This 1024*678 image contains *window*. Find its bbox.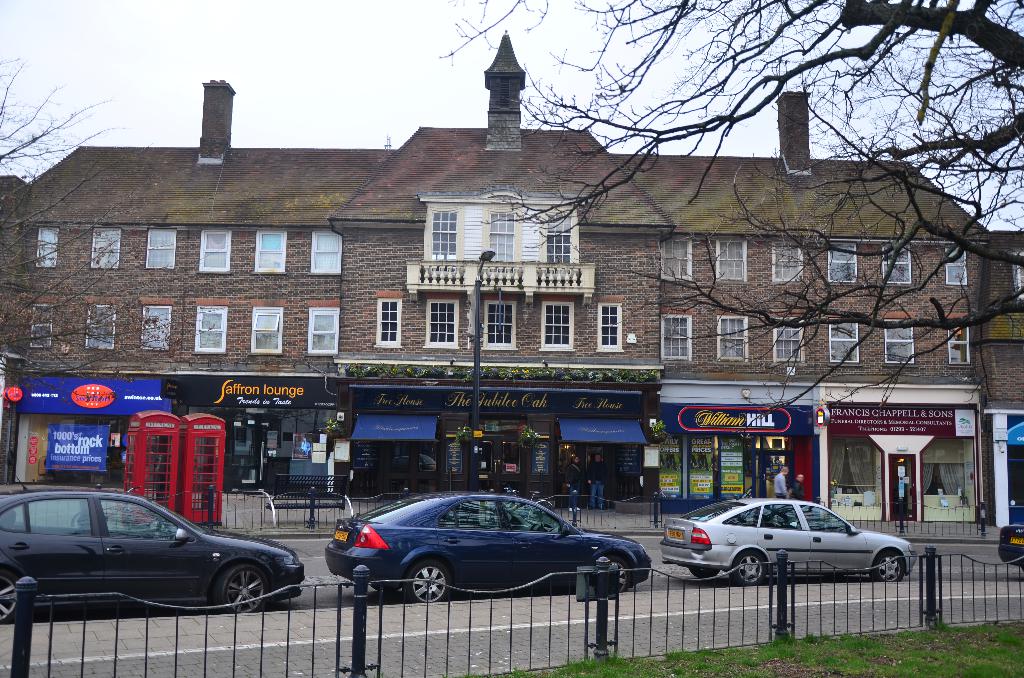
Rect(952, 322, 988, 366).
